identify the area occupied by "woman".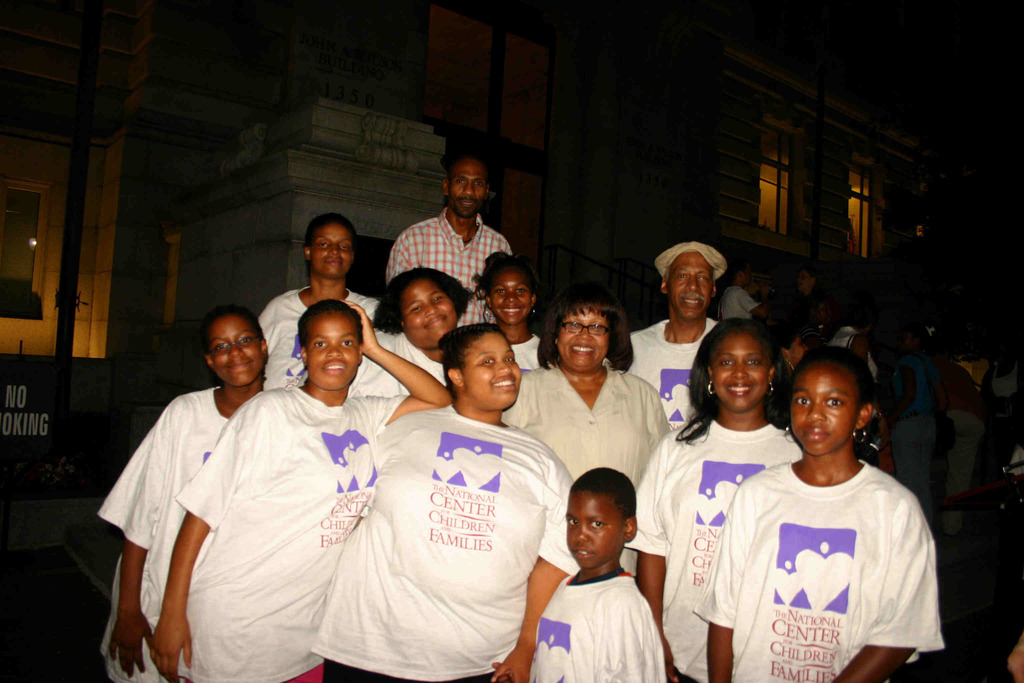
Area: BBox(467, 250, 541, 372).
